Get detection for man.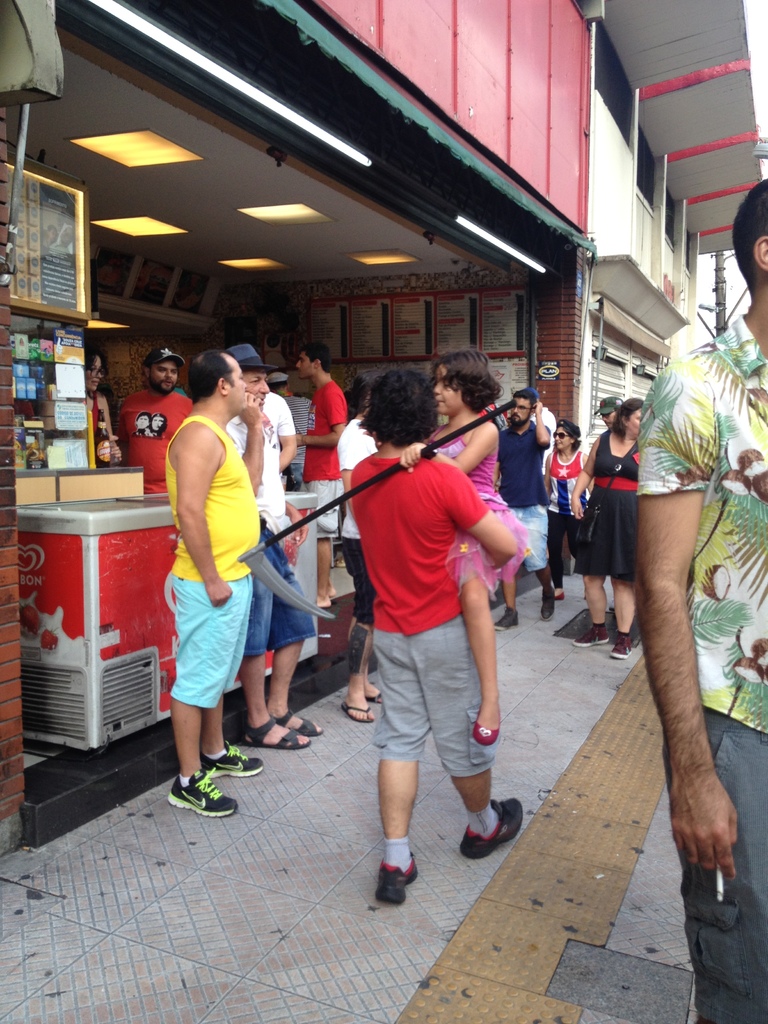
Detection: 342, 367, 526, 906.
